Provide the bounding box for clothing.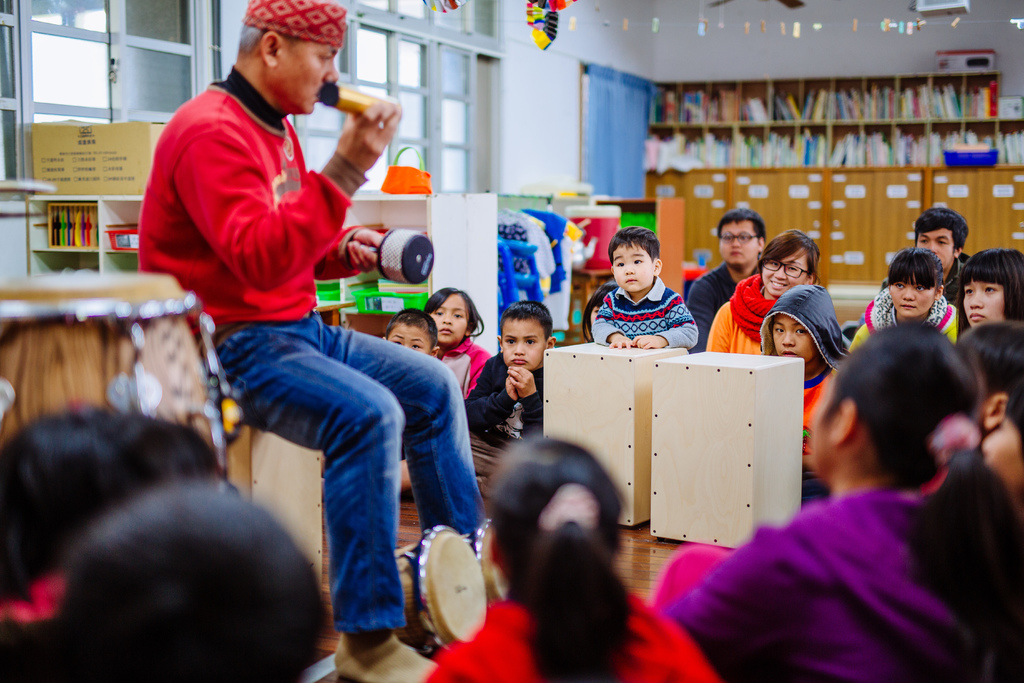
region(684, 264, 738, 342).
